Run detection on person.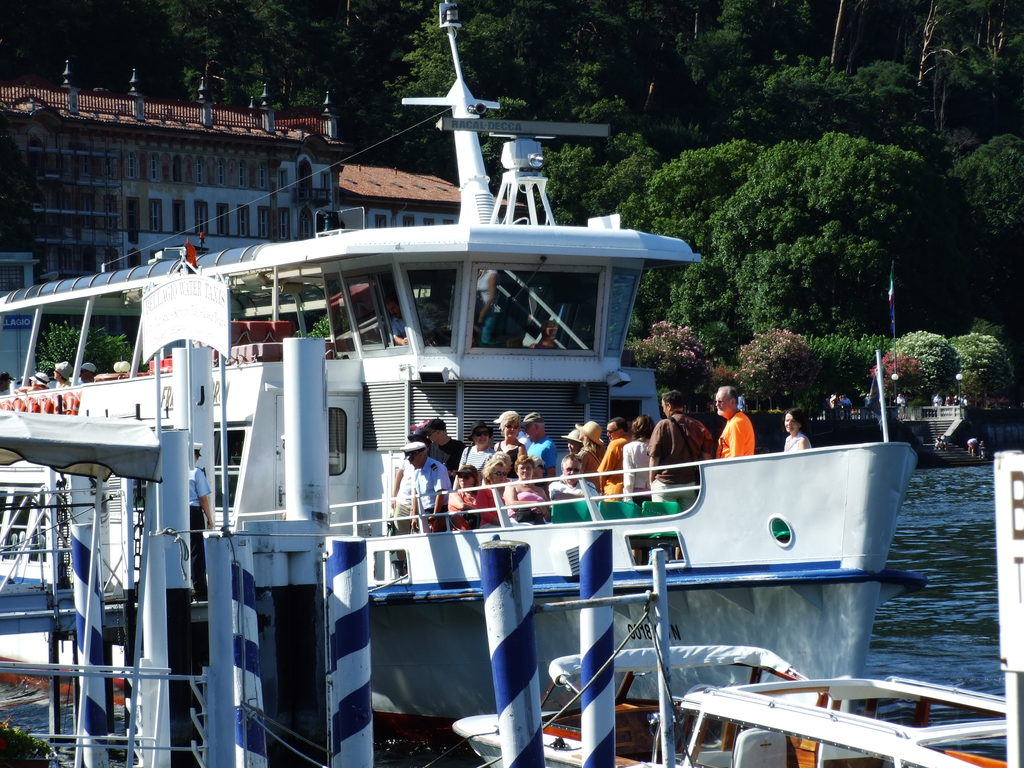
Result: [517,412,554,482].
